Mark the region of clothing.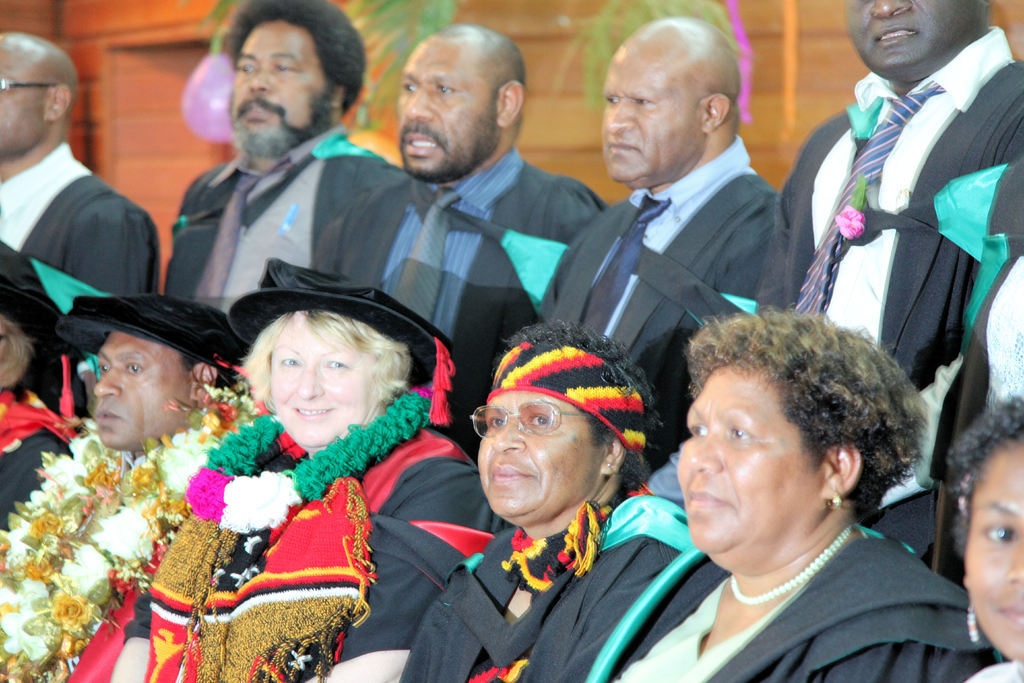
Region: BBox(0, 389, 73, 539).
